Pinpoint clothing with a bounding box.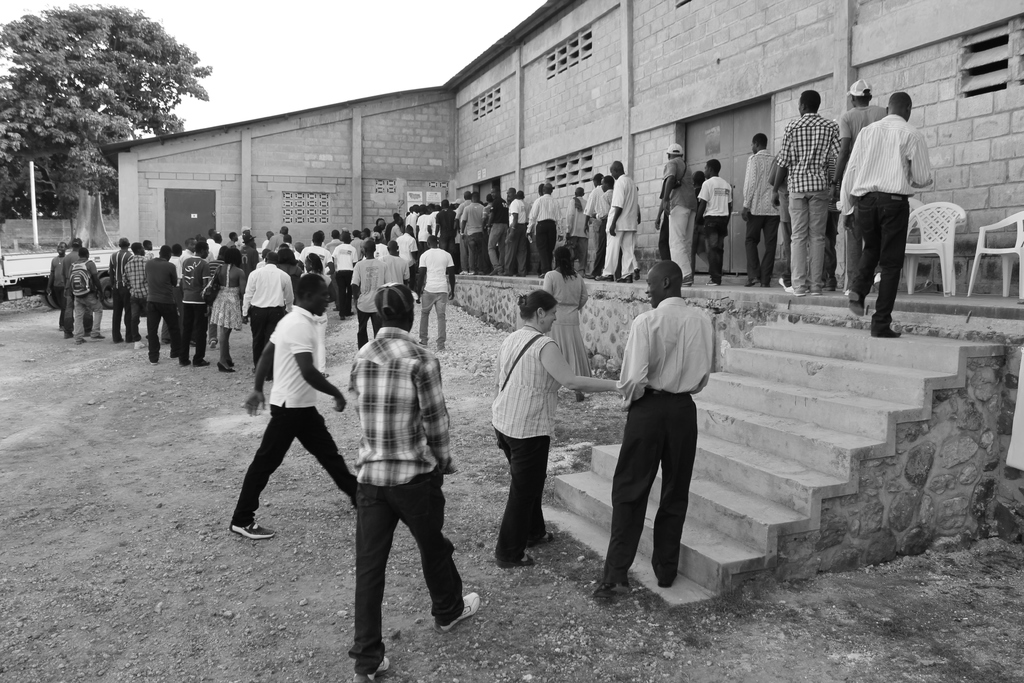
bbox=[243, 263, 292, 365].
